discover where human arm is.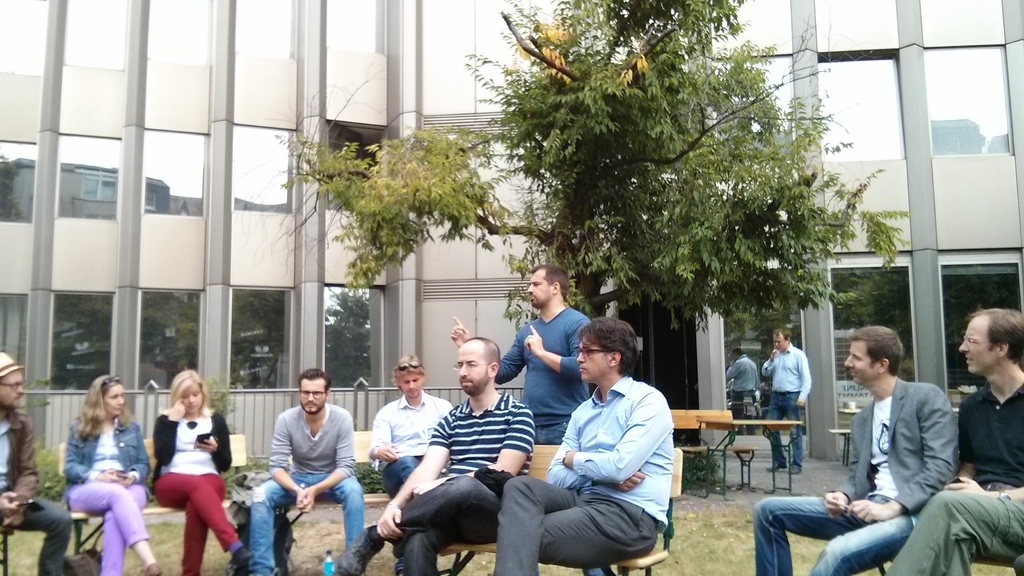
Discovered at {"left": 824, "top": 419, "right": 860, "bottom": 520}.
